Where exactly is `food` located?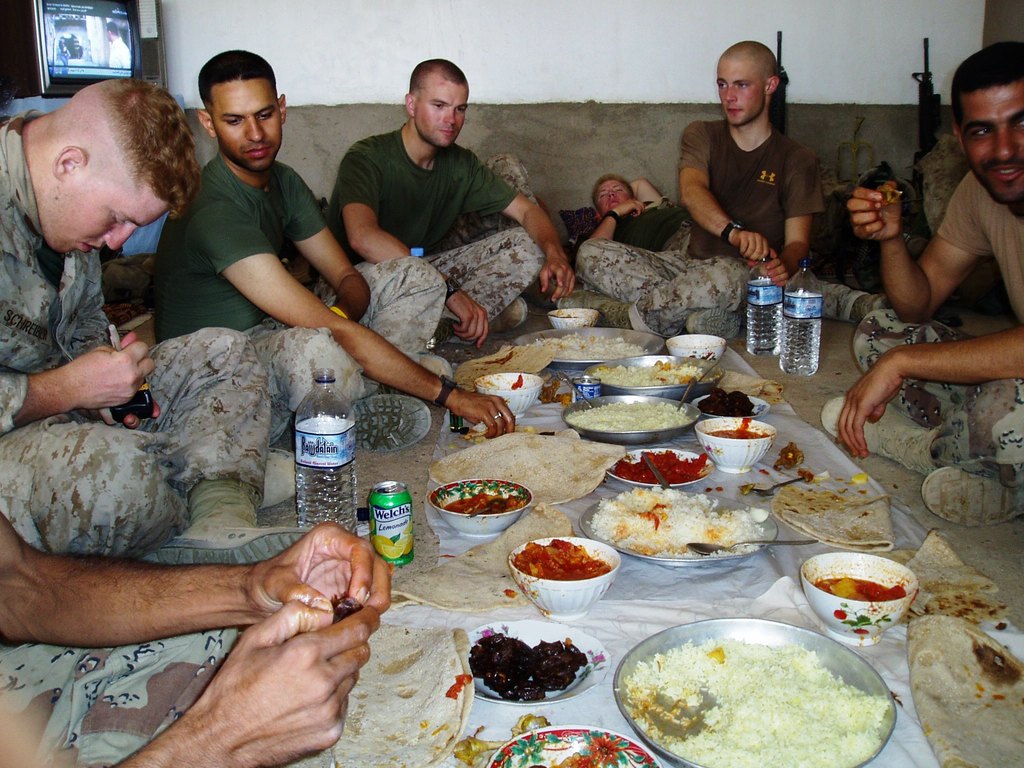
Its bounding box is 454 714 553 767.
